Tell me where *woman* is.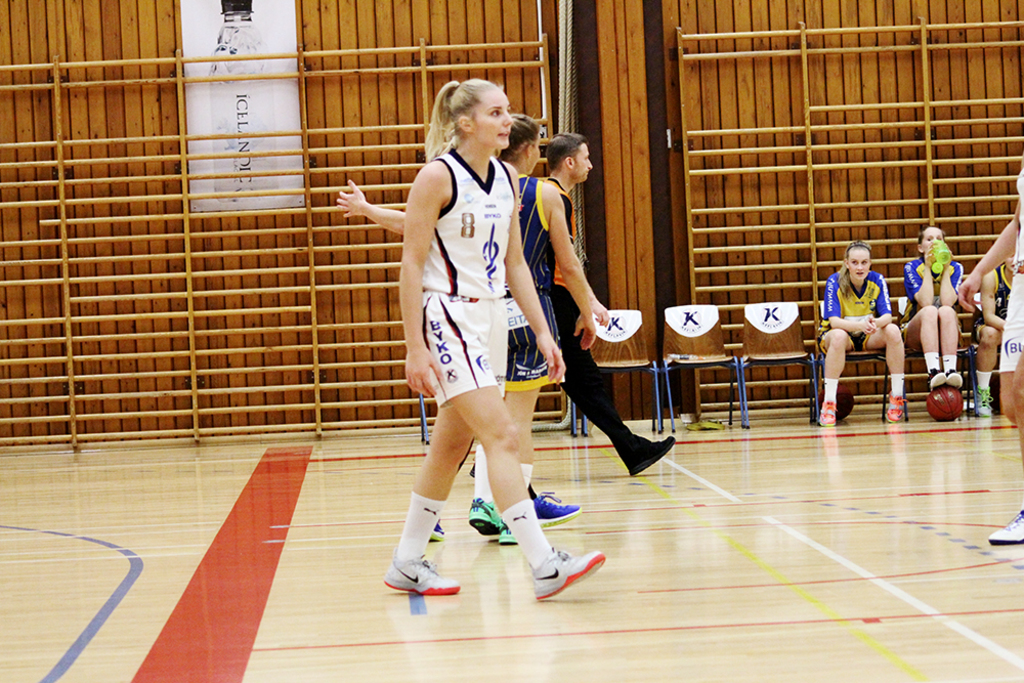
*woman* is at select_region(815, 240, 904, 430).
